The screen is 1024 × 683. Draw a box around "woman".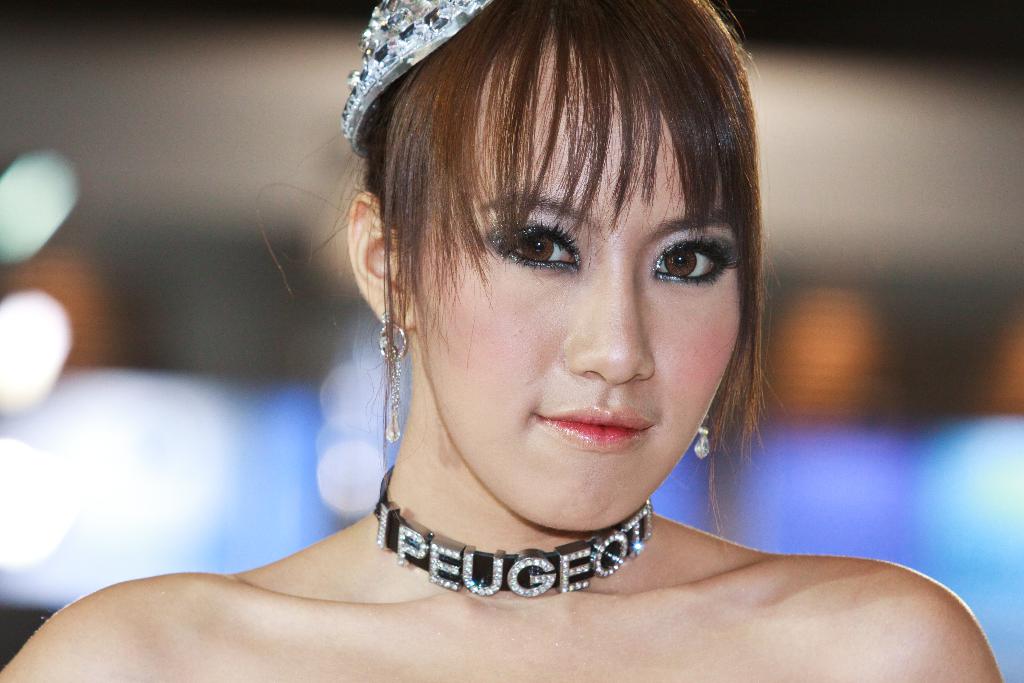
[x1=0, y1=0, x2=1002, y2=682].
